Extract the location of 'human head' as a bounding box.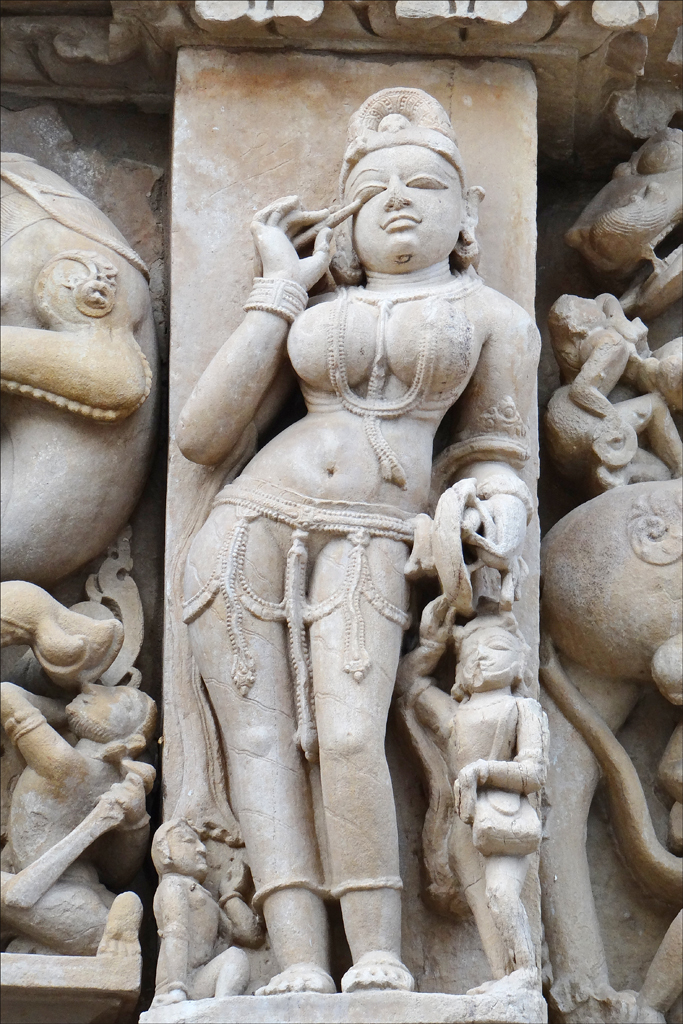
pyautogui.locateOnScreen(152, 822, 212, 874).
